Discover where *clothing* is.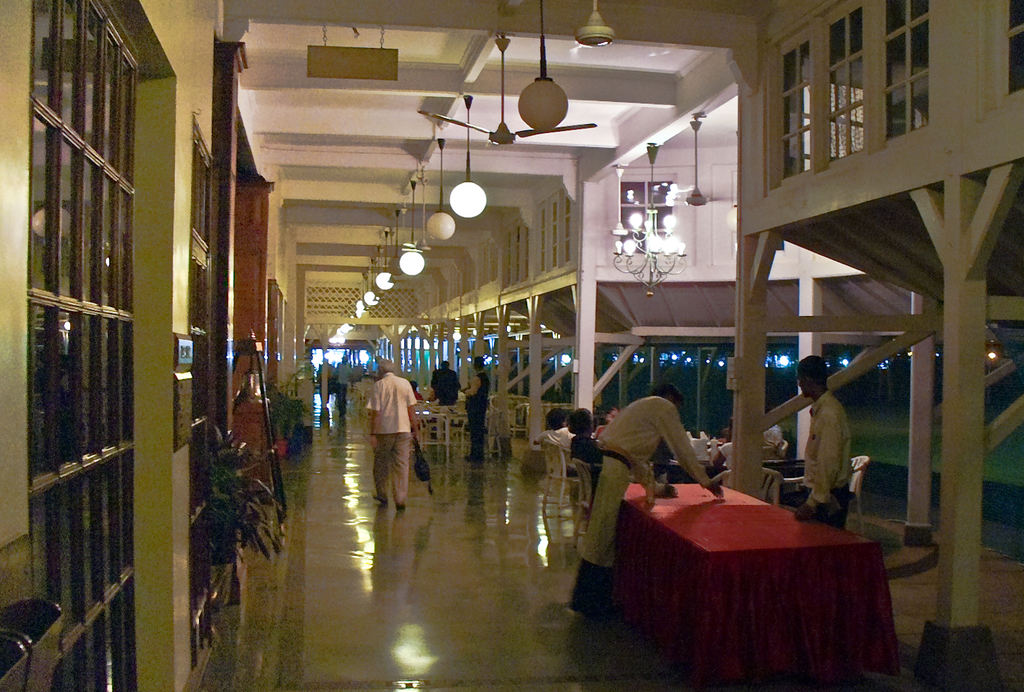
Discovered at pyautogui.locateOnScreen(339, 358, 354, 419).
